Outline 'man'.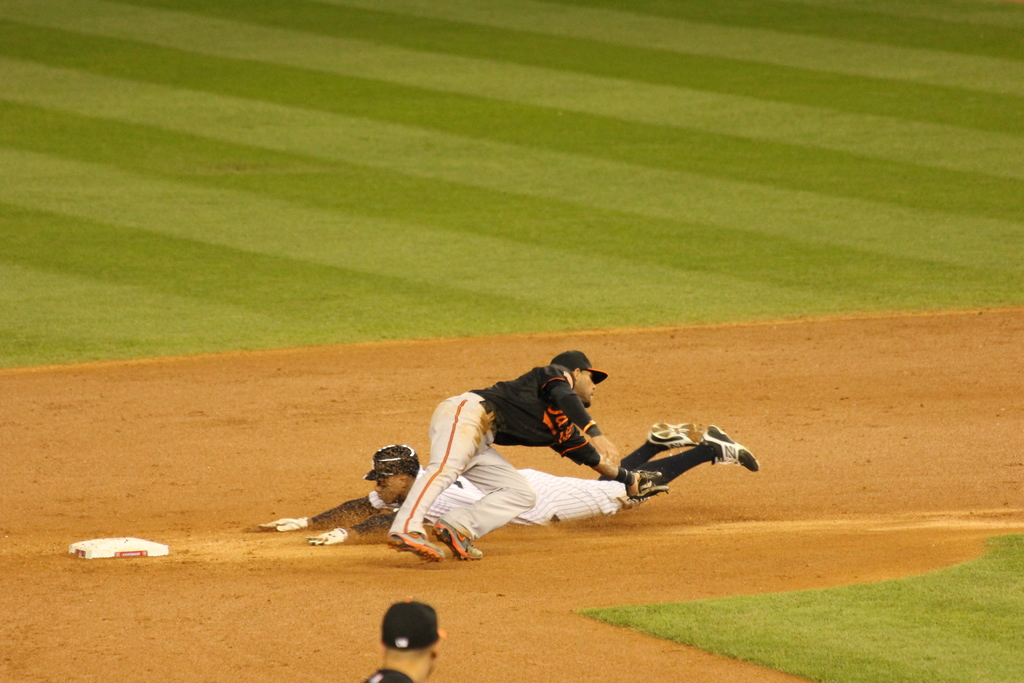
Outline: pyautogui.locateOnScreen(254, 419, 758, 548).
